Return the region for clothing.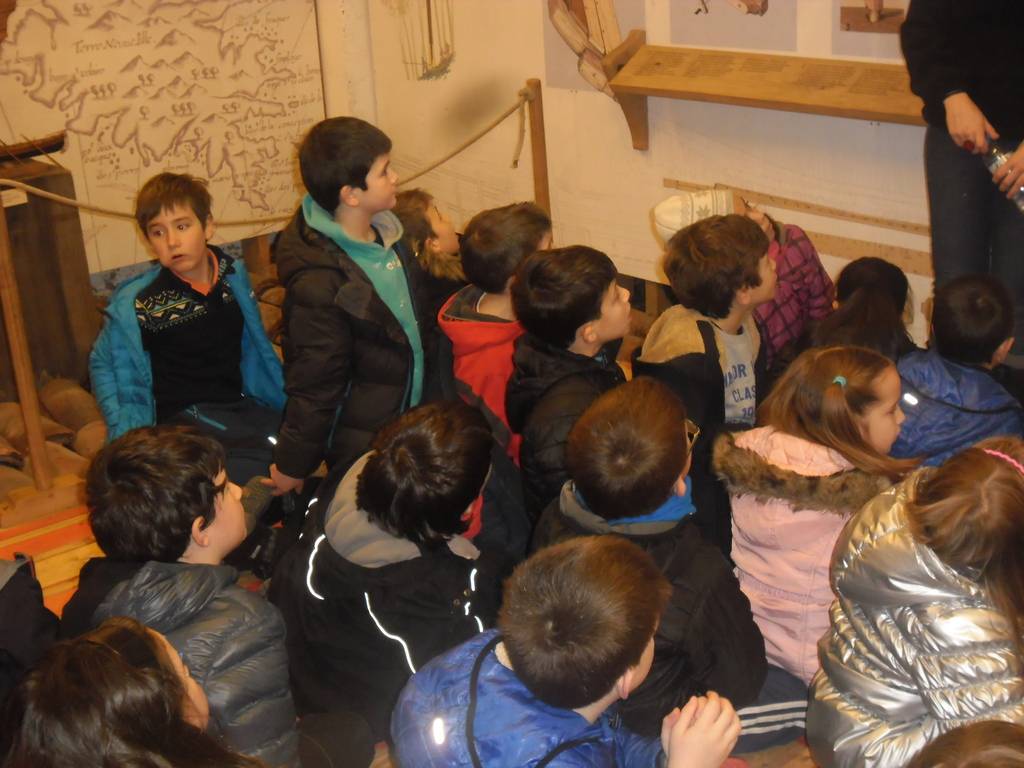
(x1=636, y1=291, x2=787, y2=458).
